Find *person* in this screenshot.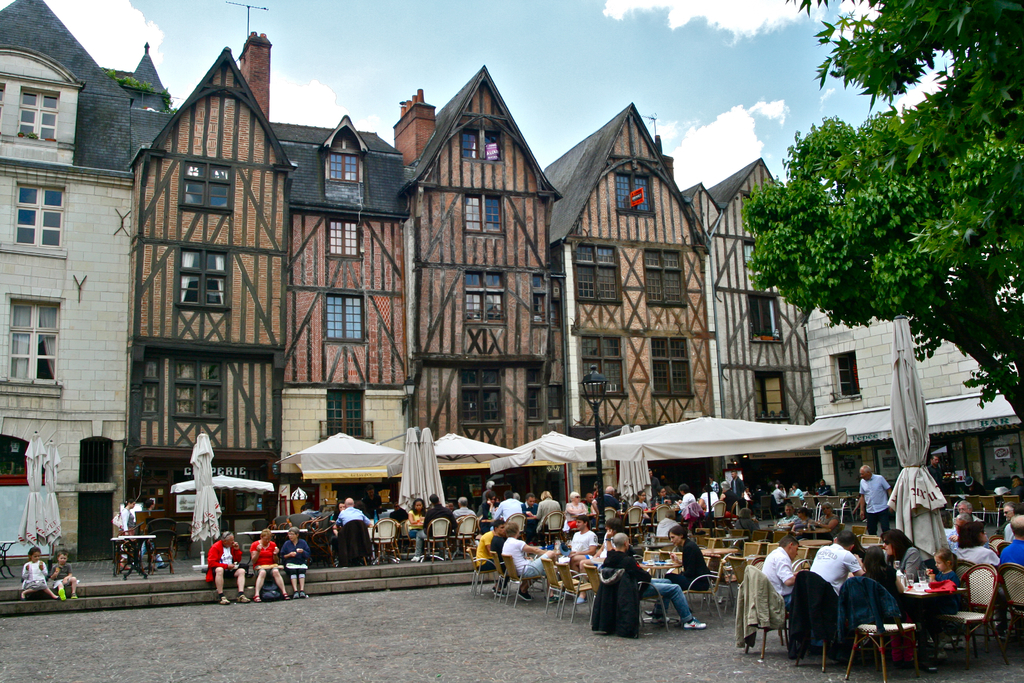
The bounding box for *person* is detection(18, 550, 59, 601).
